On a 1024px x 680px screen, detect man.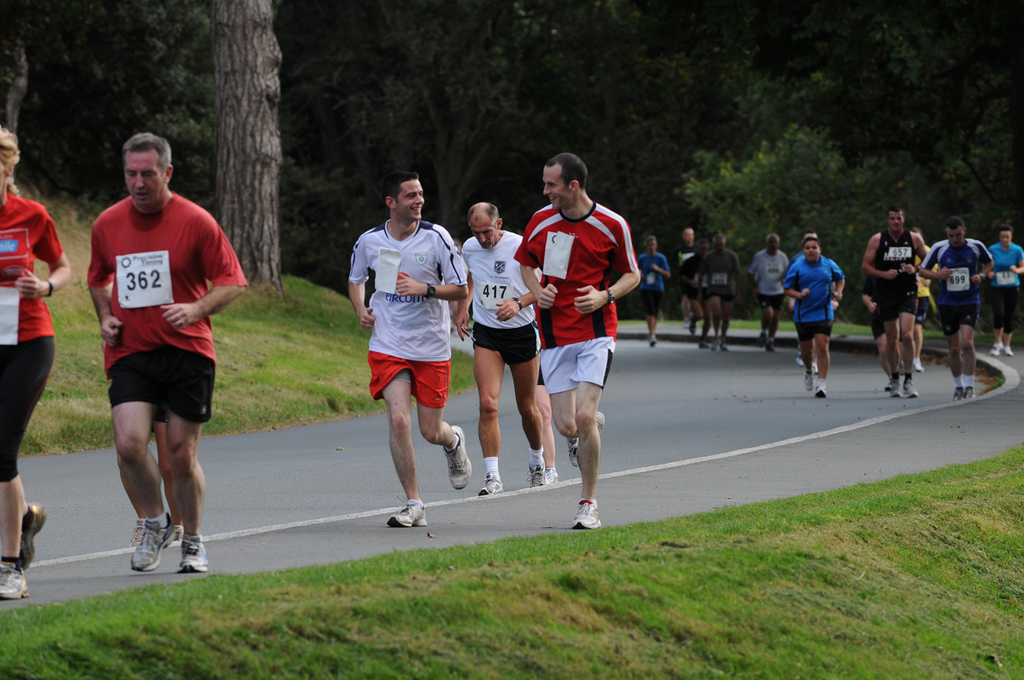
{"left": 85, "top": 132, "right": 246, "bottom": 574}.
